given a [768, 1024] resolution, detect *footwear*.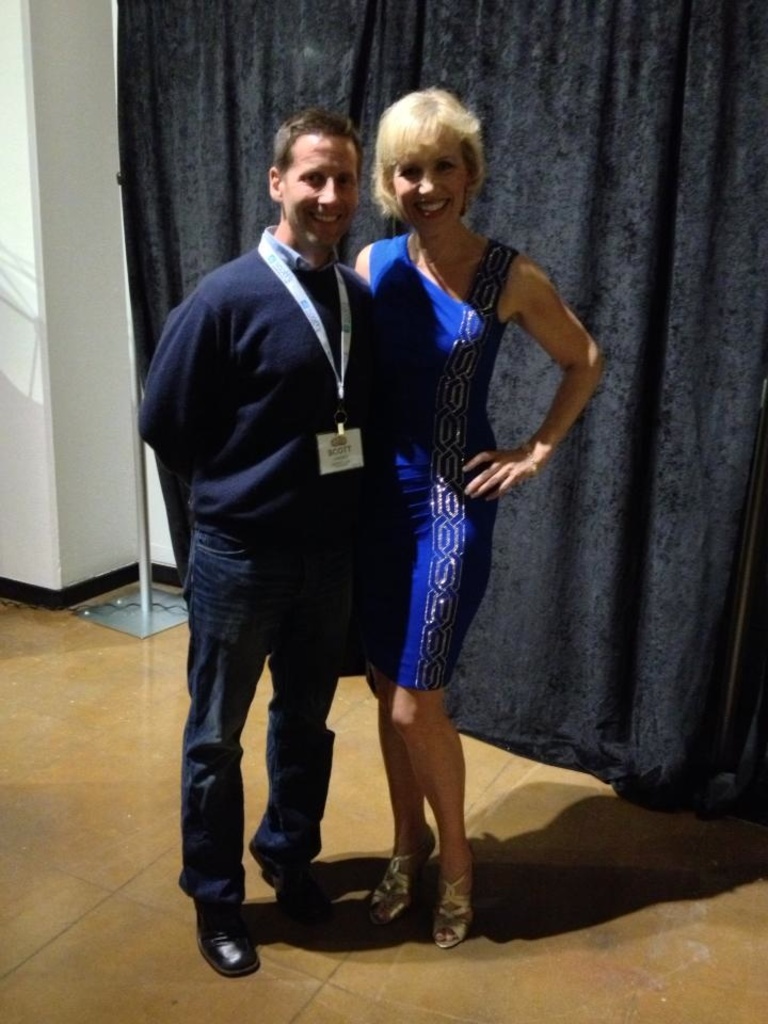
(left=194, top=897, right=263, bottom=972).
